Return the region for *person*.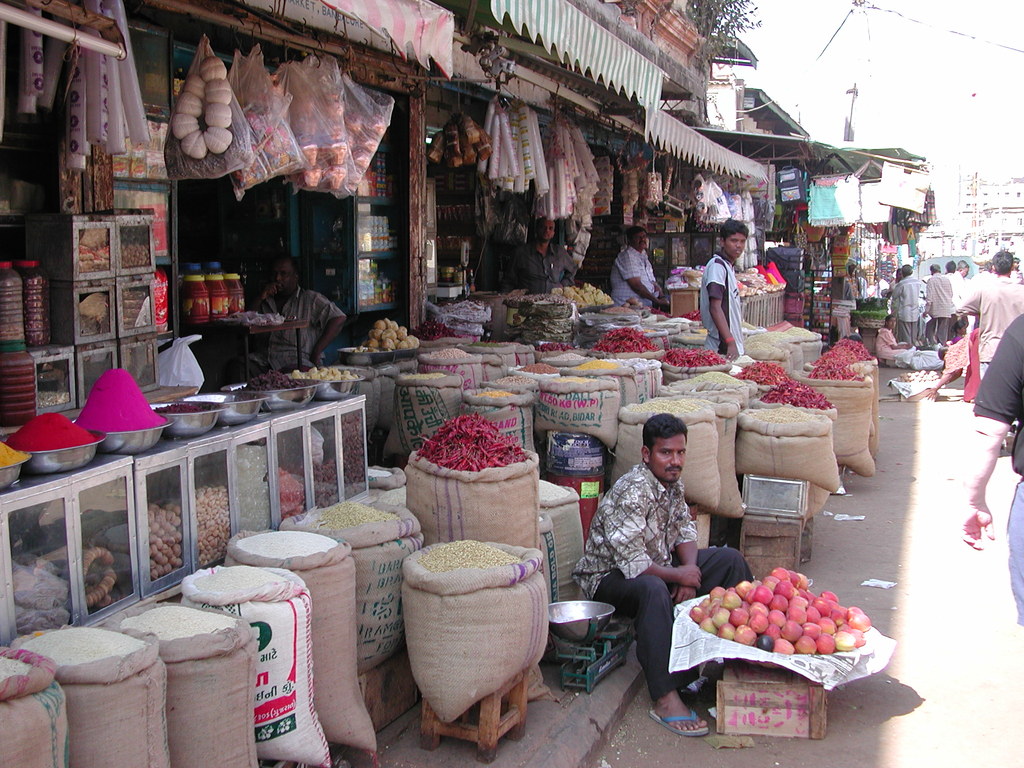
613 220 662 308.
